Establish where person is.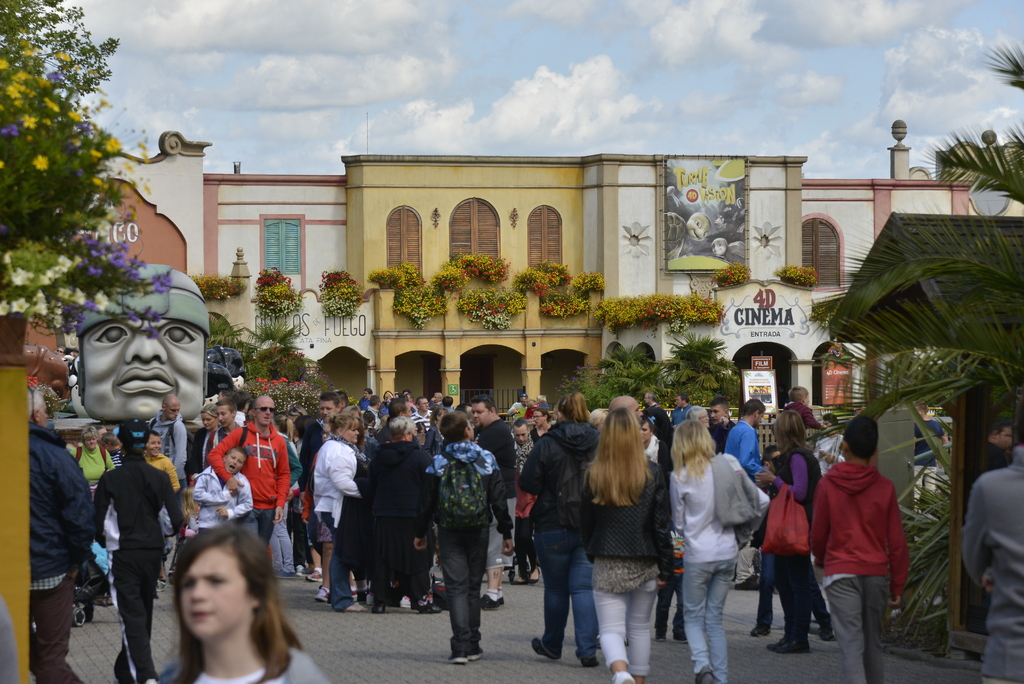
Established at detection(196, 403, 218, 478).
